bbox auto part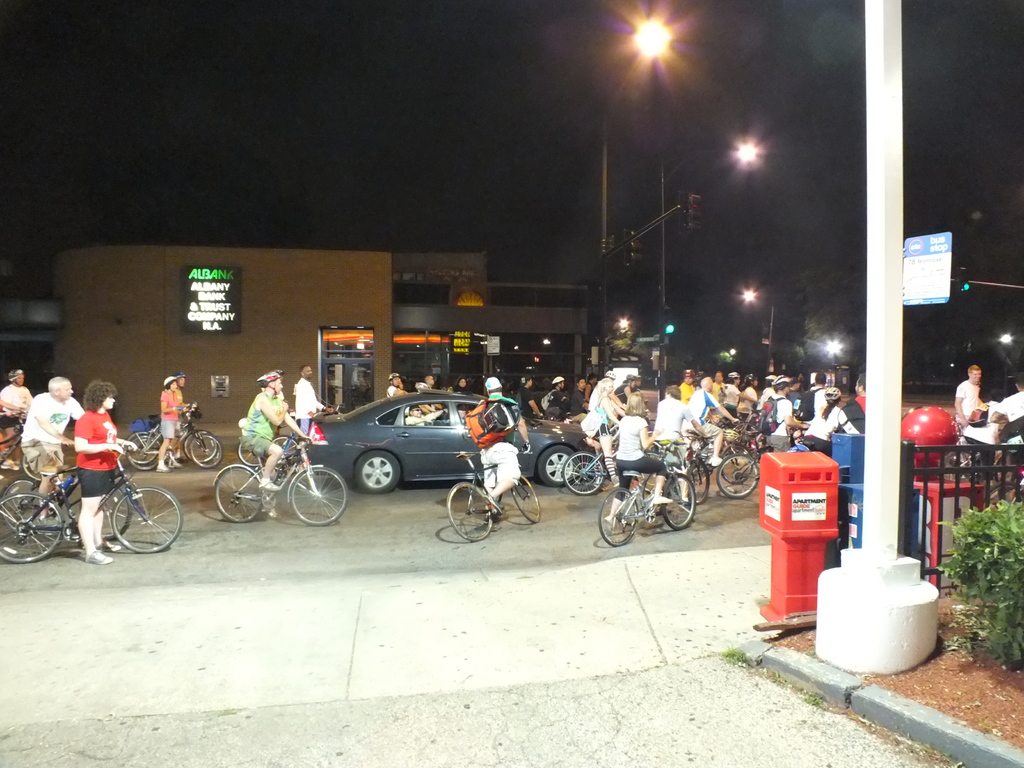
[351, 451, 402, 492]
